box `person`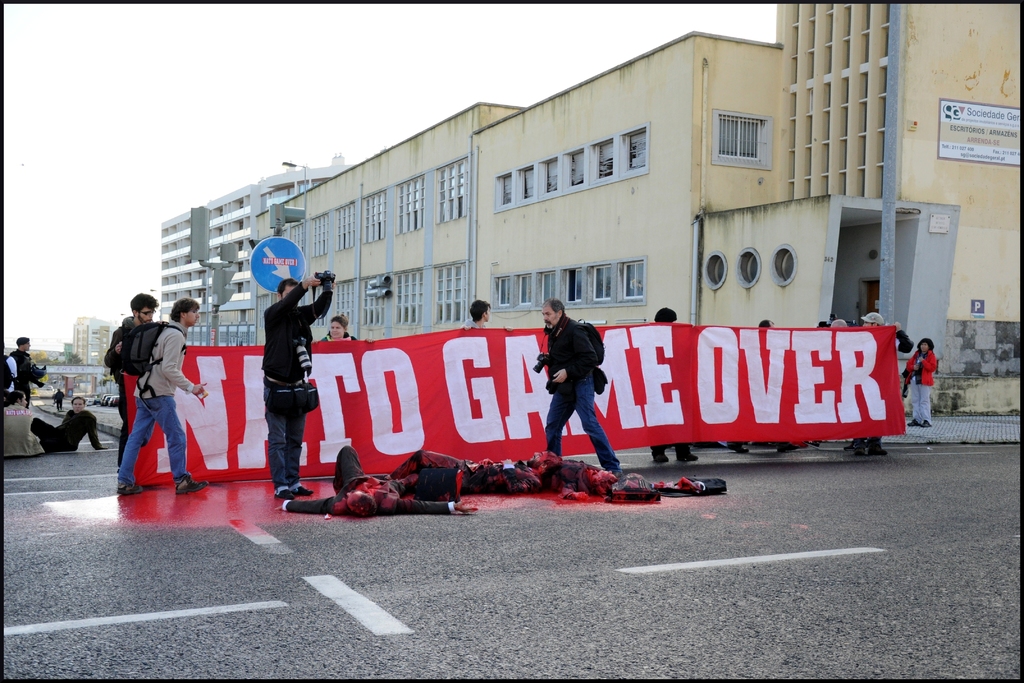
(x1=311, y1=315, x2=373, y2=343)
